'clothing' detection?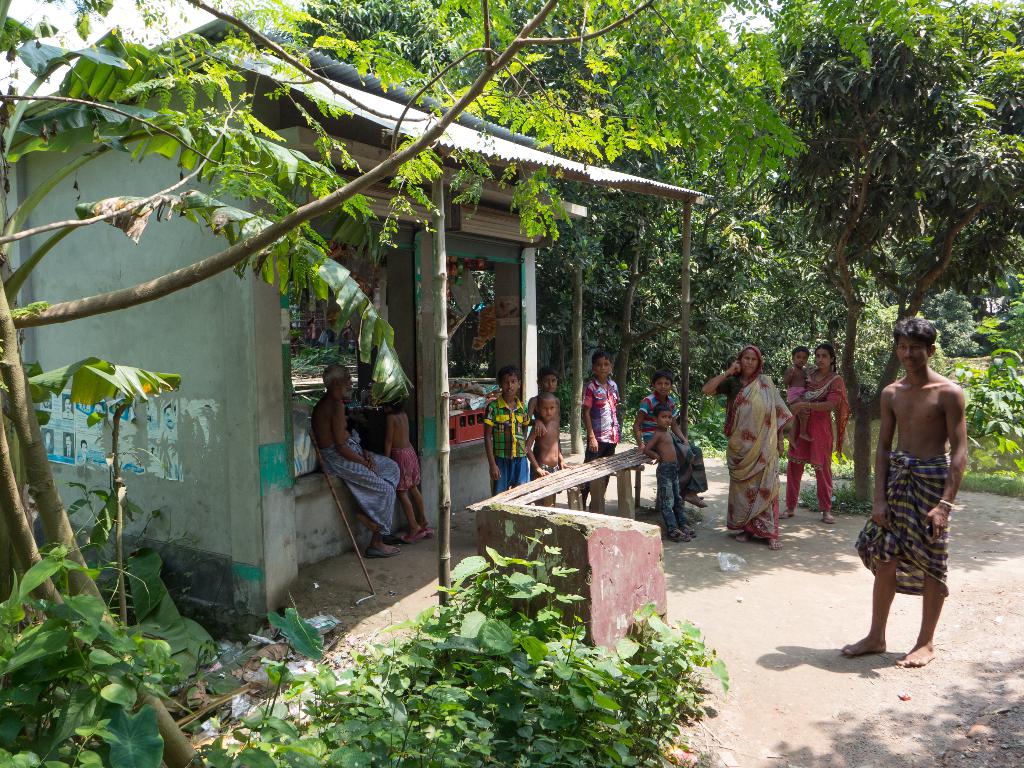
crop(314, 431, 401, 537)
